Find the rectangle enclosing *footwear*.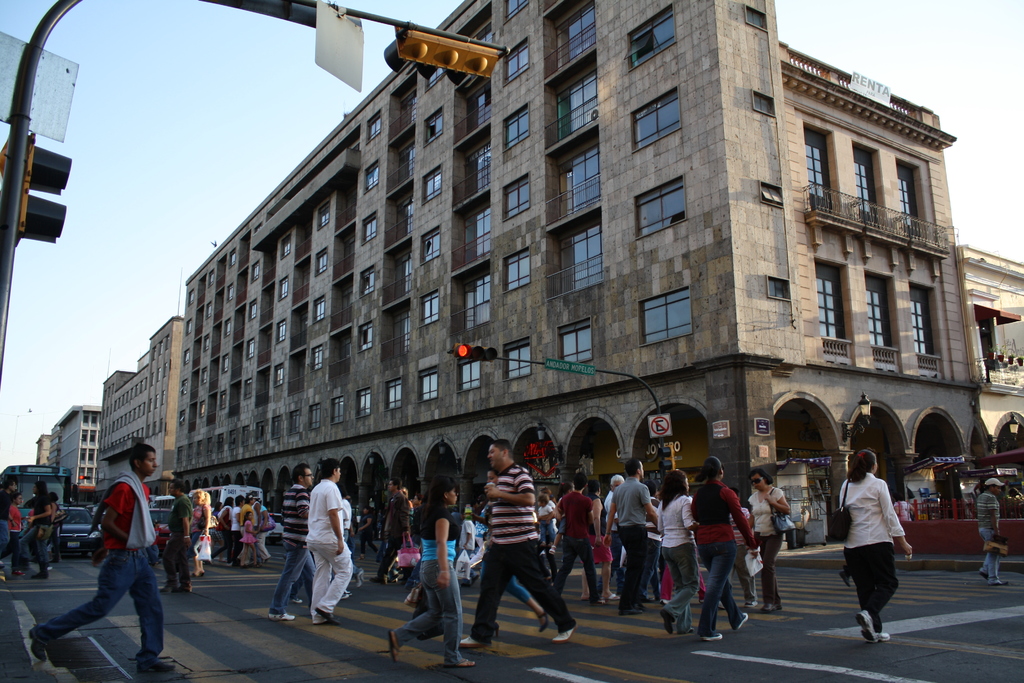
box=[130, 659, 173, 671].
